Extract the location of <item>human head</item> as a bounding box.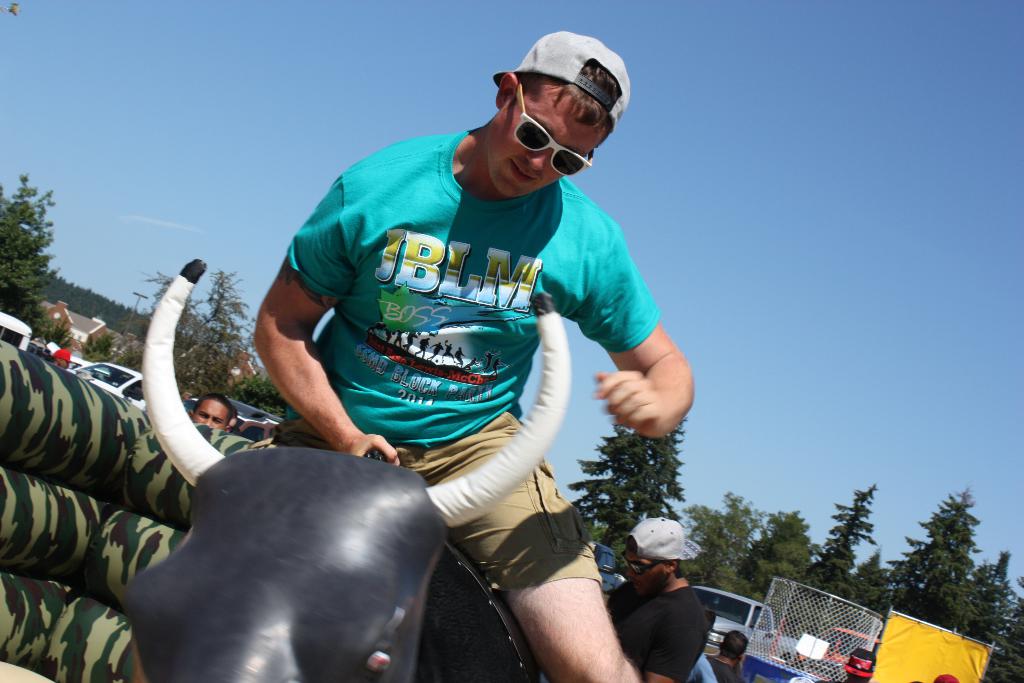
[left=492, top=21, right=636, bottom=185].
